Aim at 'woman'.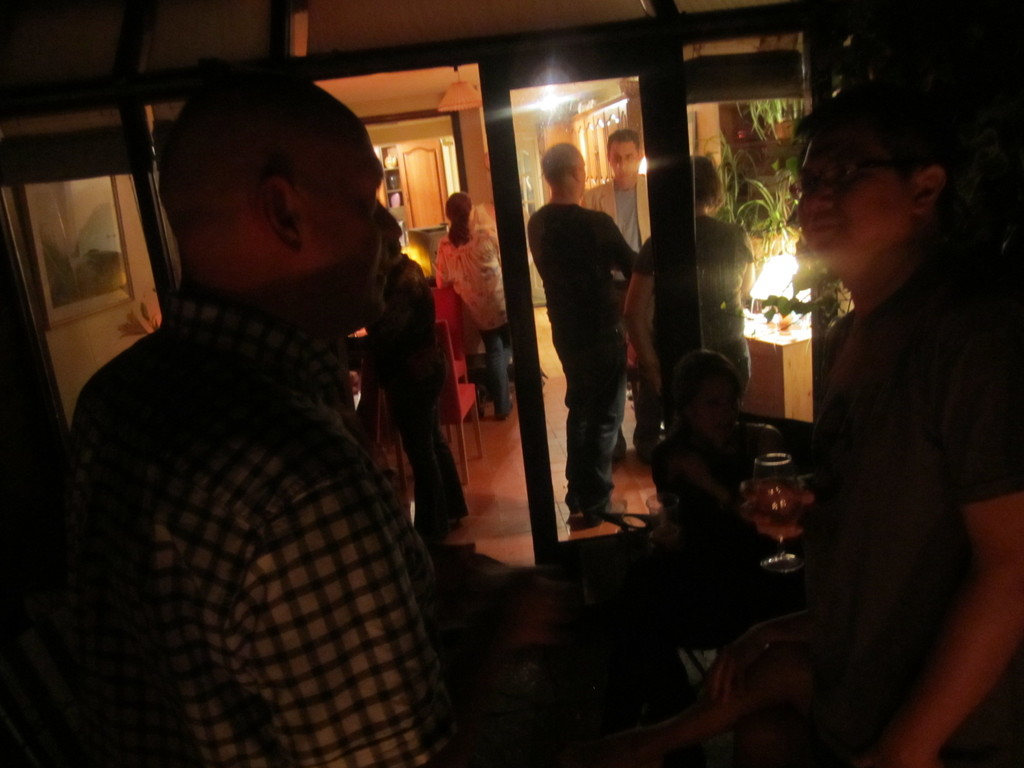
Aimed at l=616, t=157, r=756, b=412.
